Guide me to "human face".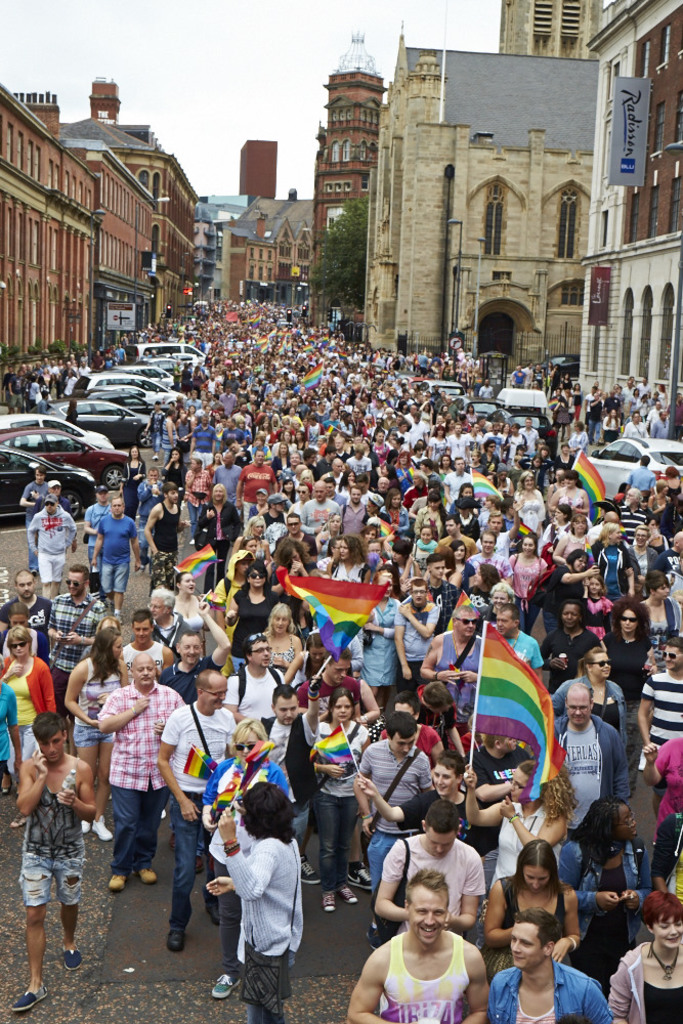
Guidance: detection(201, 418, 206, 427).
